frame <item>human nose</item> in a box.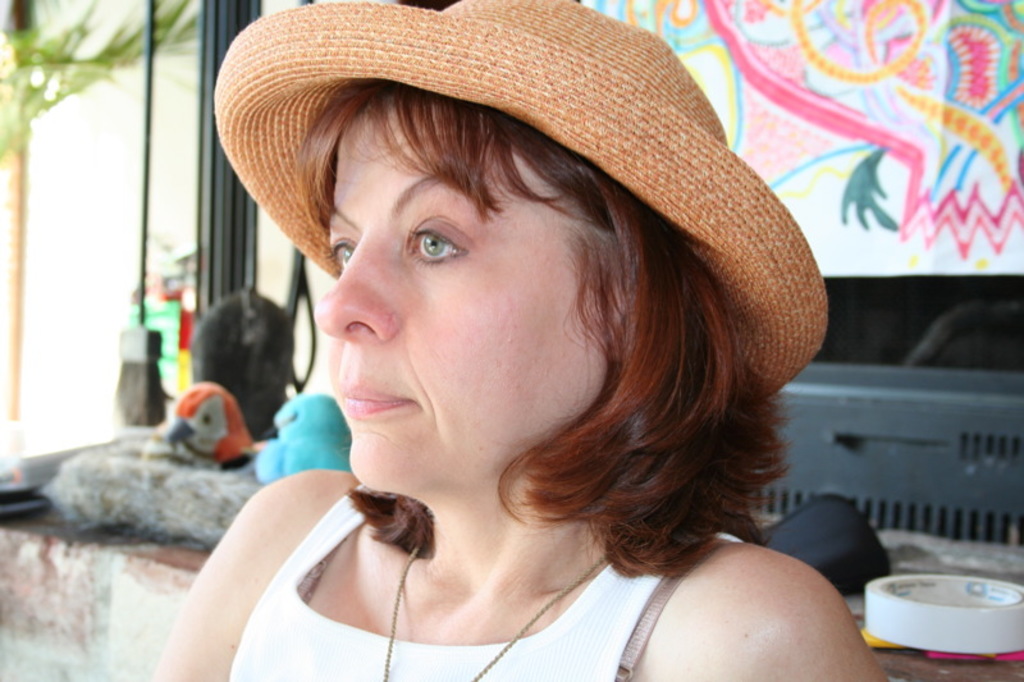
crop(311, 235, 406, 345).
